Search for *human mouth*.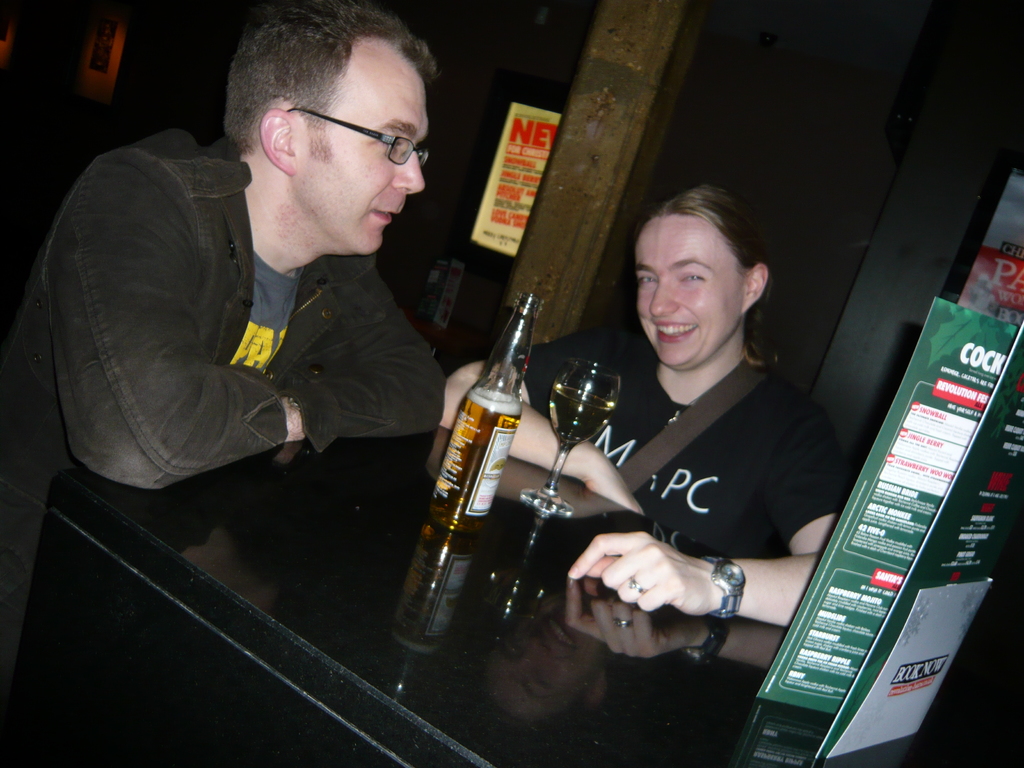
Found at (657, 321, 694, 345).
